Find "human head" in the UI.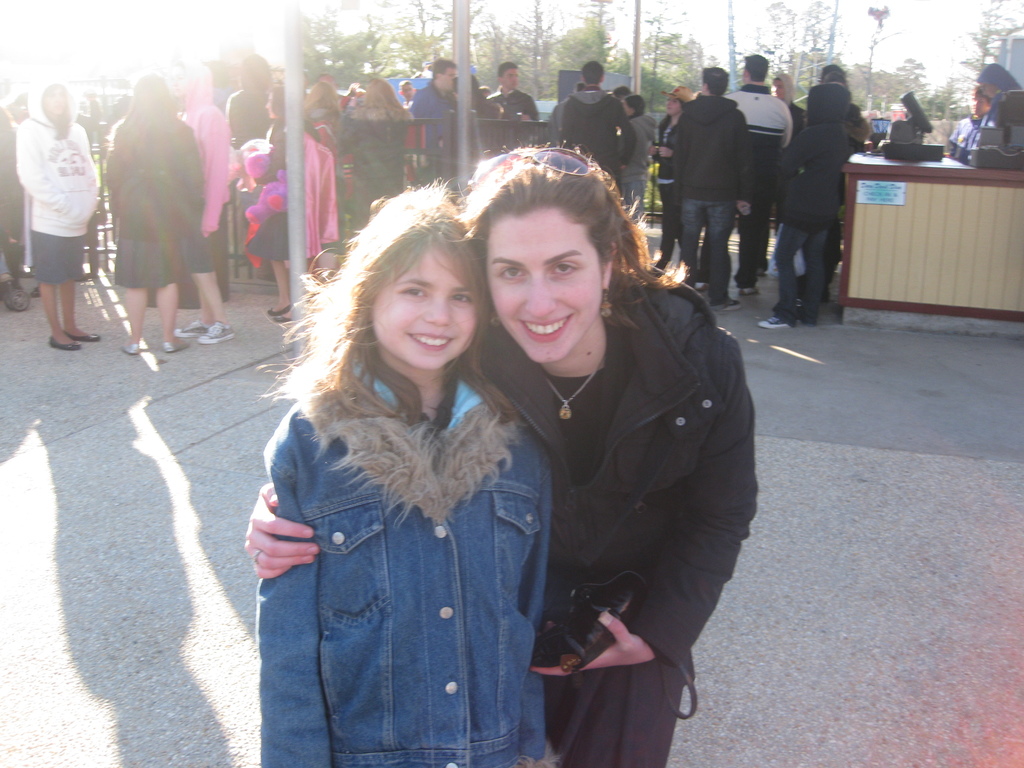
UI element at bbox=[742, 54, 771, 91].
